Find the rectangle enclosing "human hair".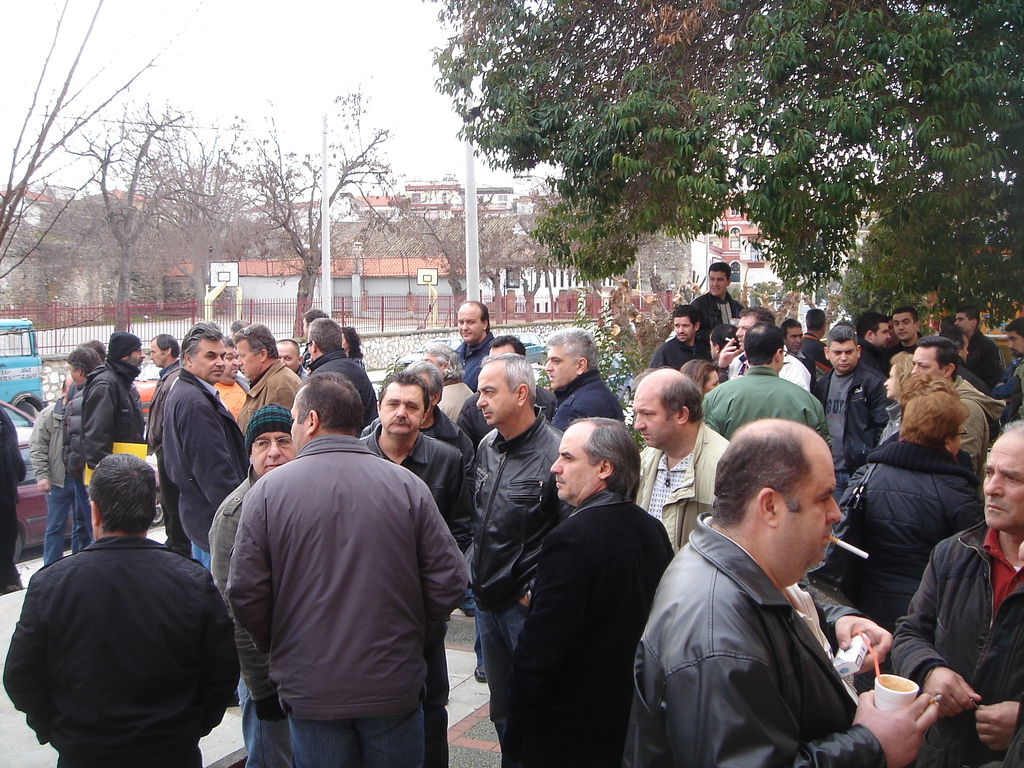
739,305,774,325.
